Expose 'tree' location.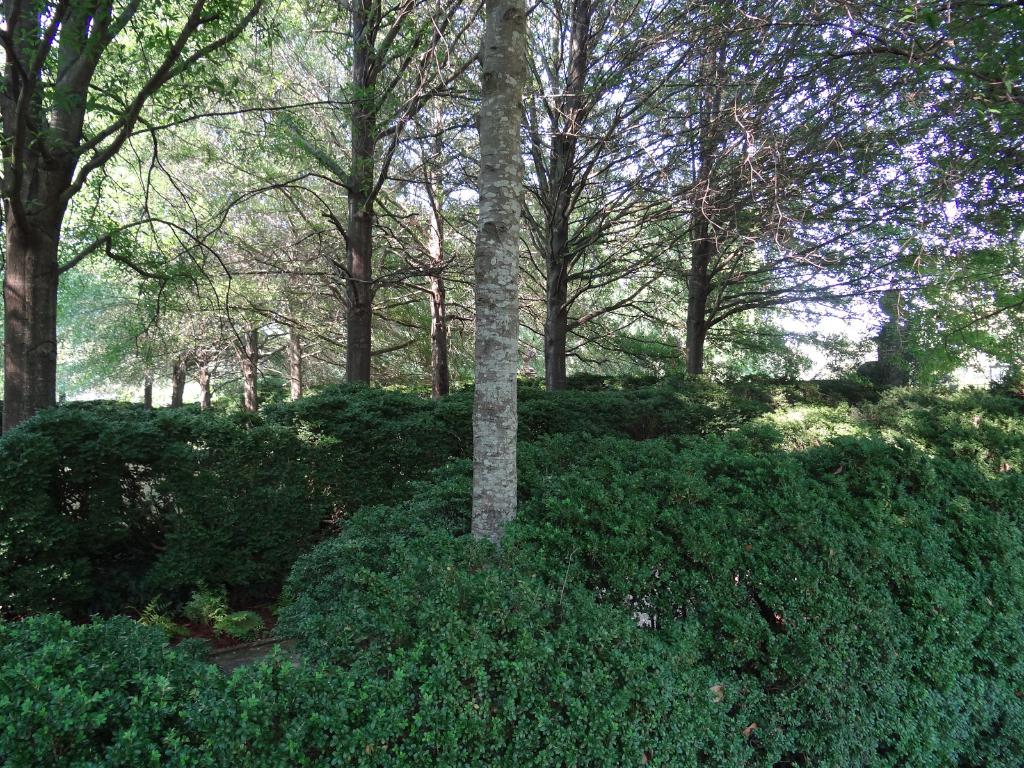
Exposed at 524,0,684,410.
